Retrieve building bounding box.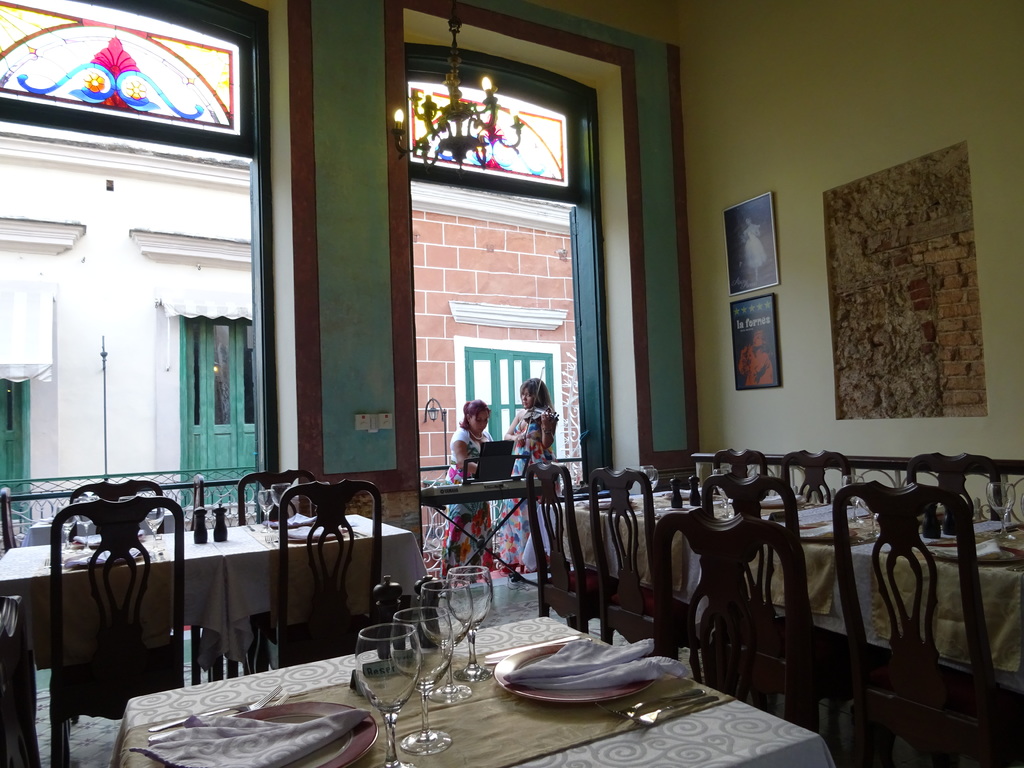
Bounding box: left=0, top=150, right=577, bottom=591.
